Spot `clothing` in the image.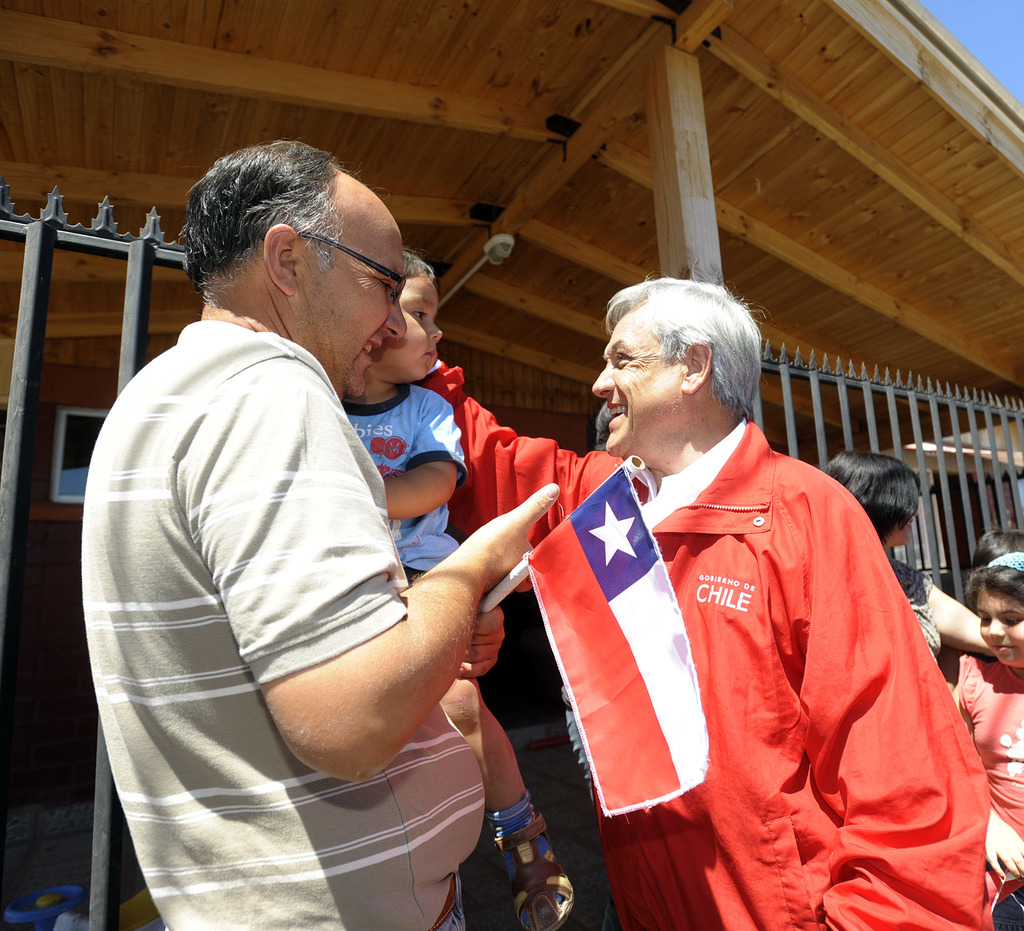
`clothing` found at {"x1": 86, "y1": 233, "x2": 522, "y2": 891}.
